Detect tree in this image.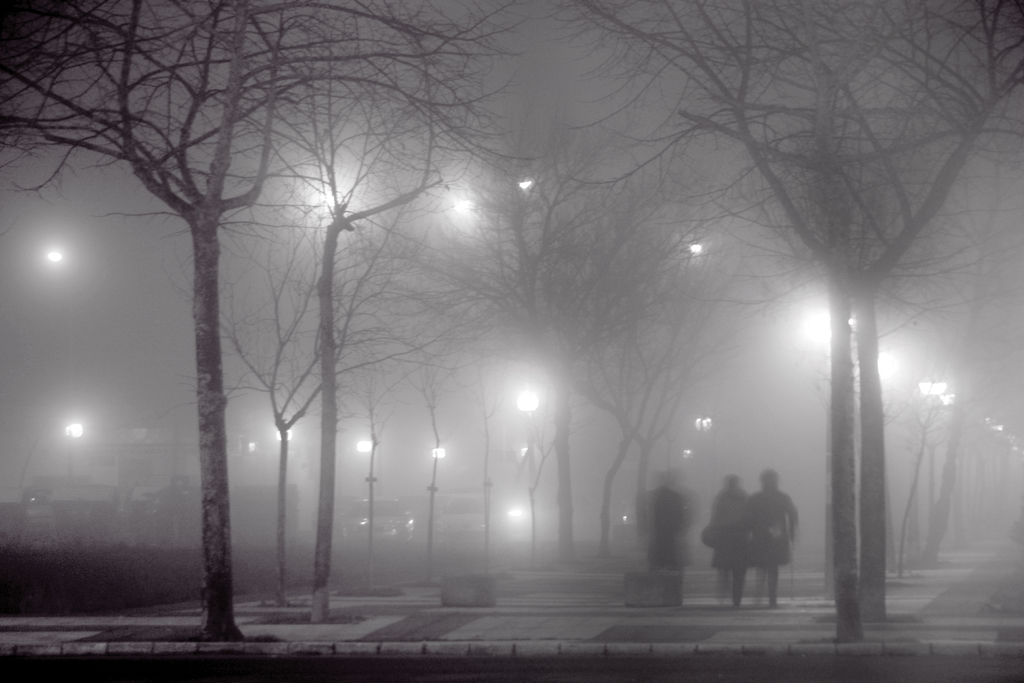
Detection: (541, 9, 1023, 641).
